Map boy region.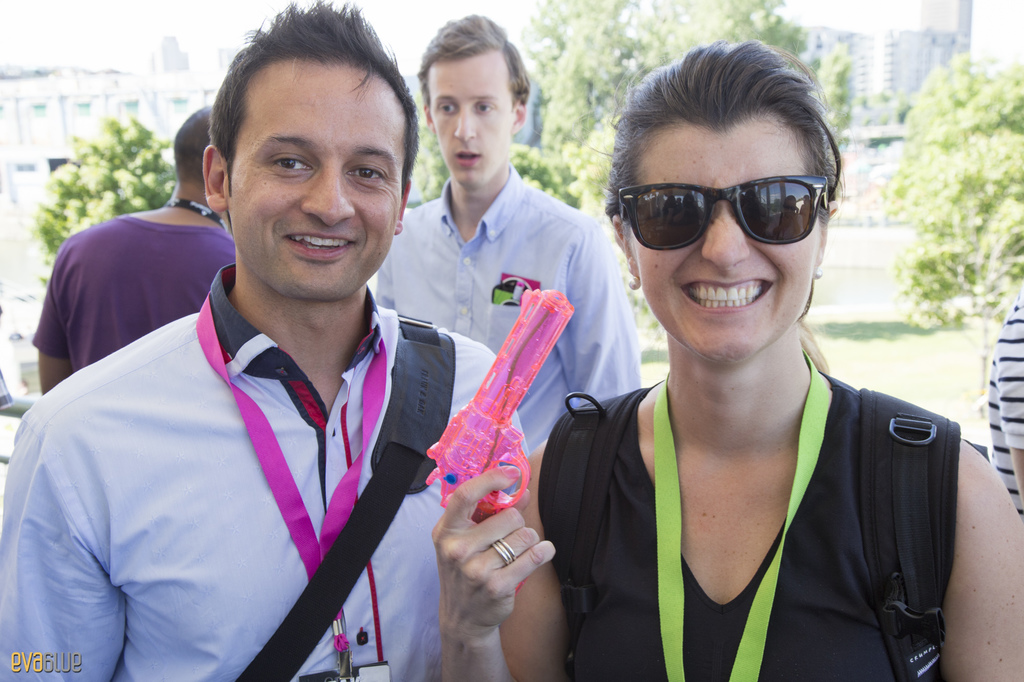
Mapped to 373 19 642 456.
